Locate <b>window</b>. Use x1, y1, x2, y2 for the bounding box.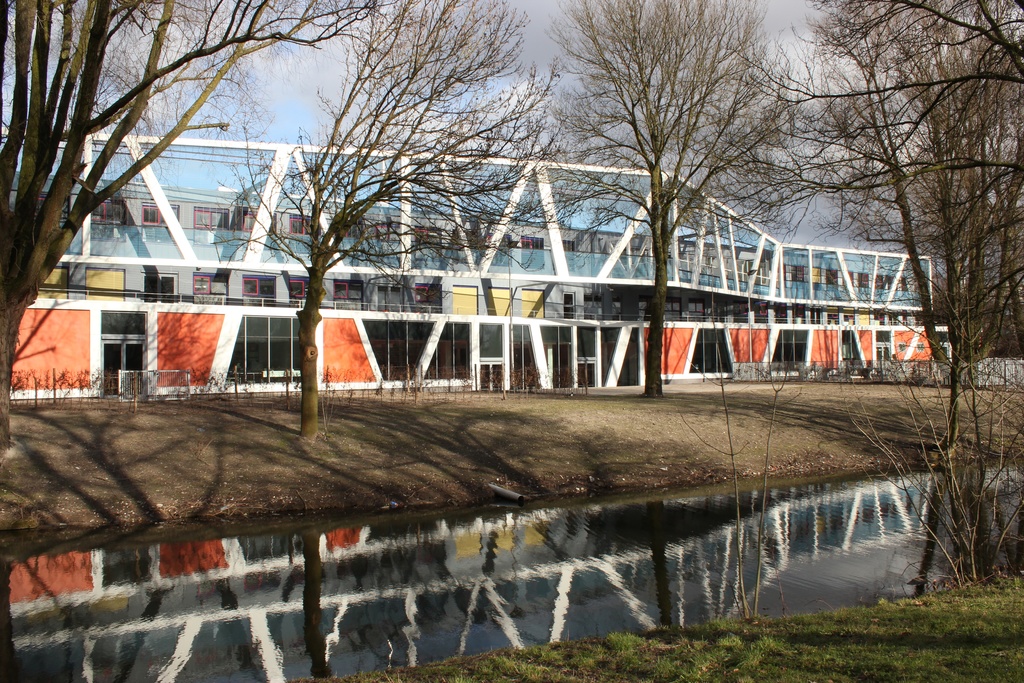
886, 278, 903, 297.
